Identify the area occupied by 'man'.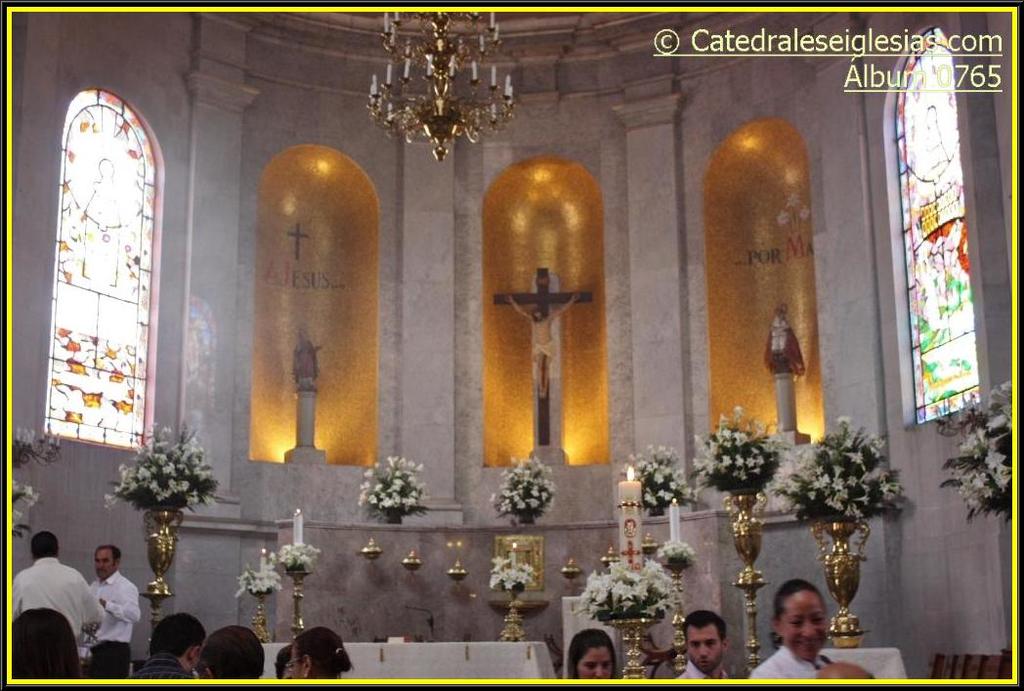
Area: region(84, 545, 141, 677).
